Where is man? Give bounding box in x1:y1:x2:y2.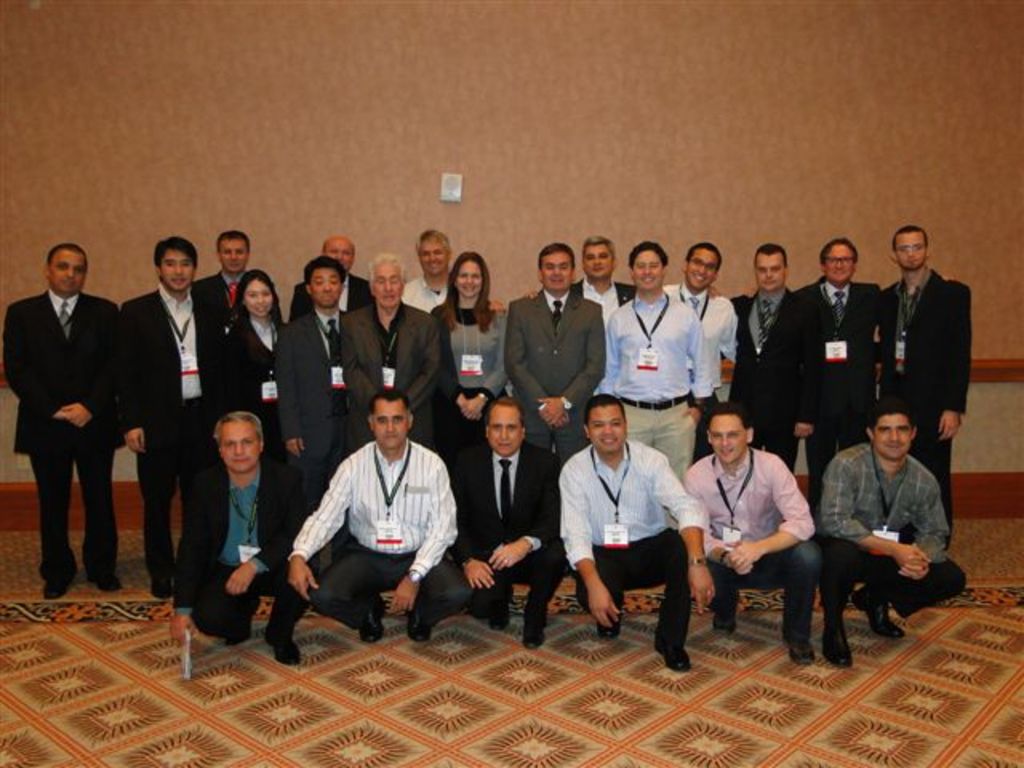
680:400:824:666.
